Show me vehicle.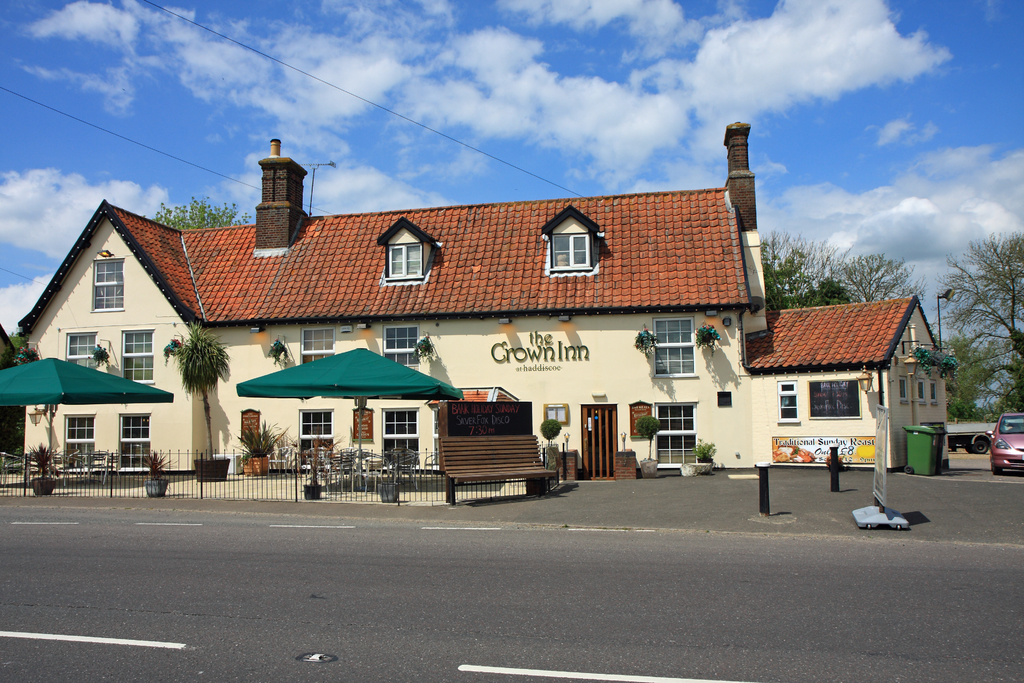
vehicle is here: [x1=945, y1=420, x2=1000, y2=454].
